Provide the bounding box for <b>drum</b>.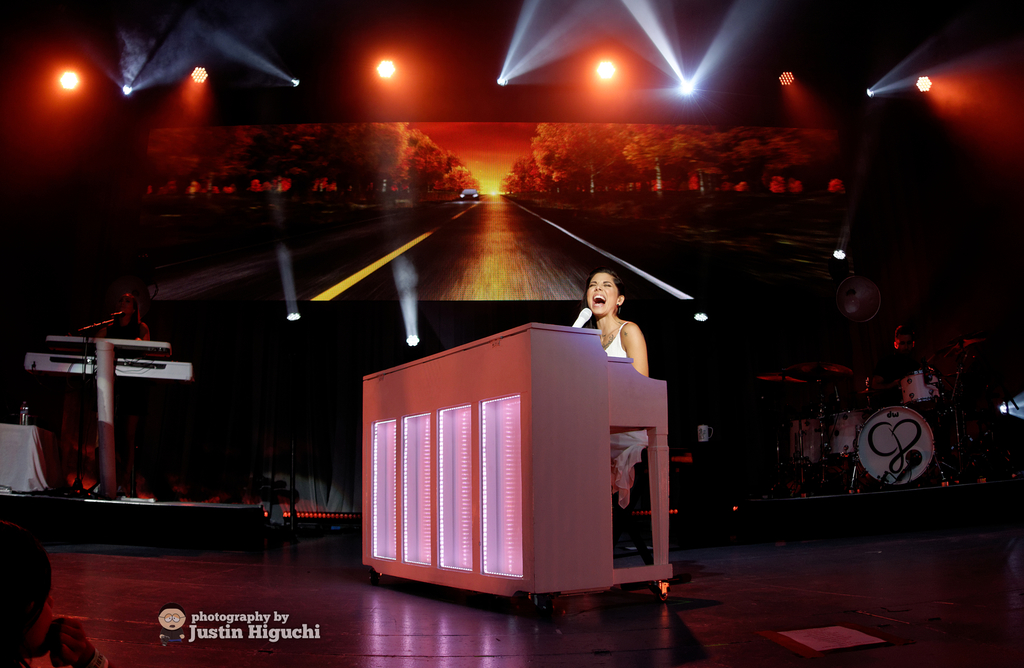
x1=900, y1=370, x2=942, y2=410.
